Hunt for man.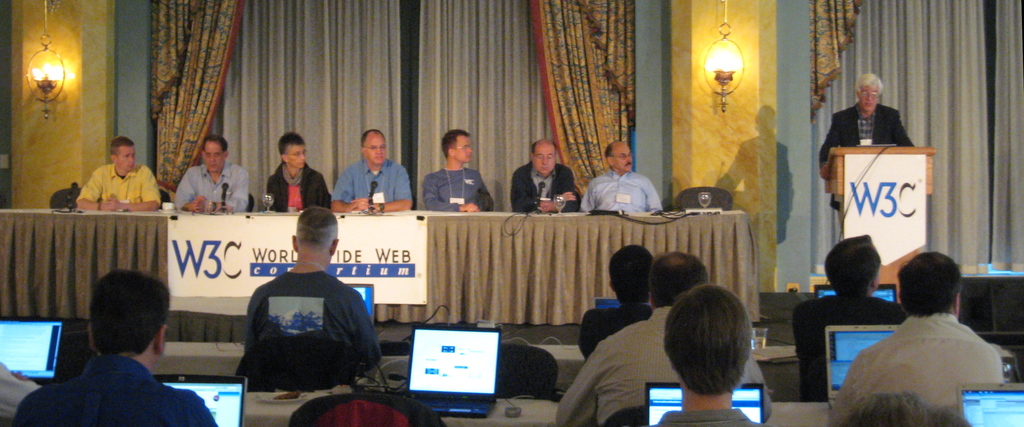
Hunted down at BBox(834, 251, 1004, 402).
